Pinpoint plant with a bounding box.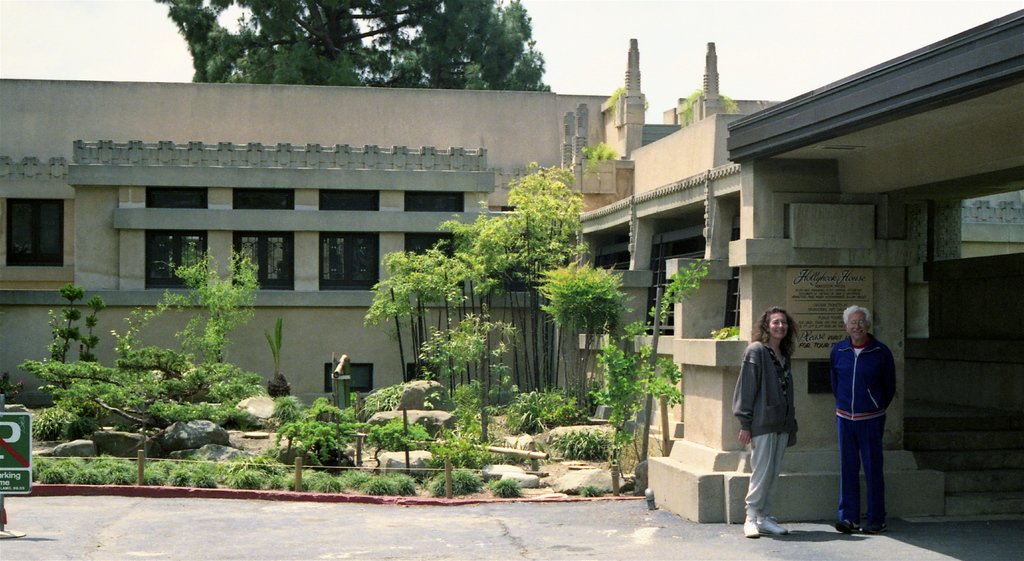
BBox(711, 326, 737, 335).
